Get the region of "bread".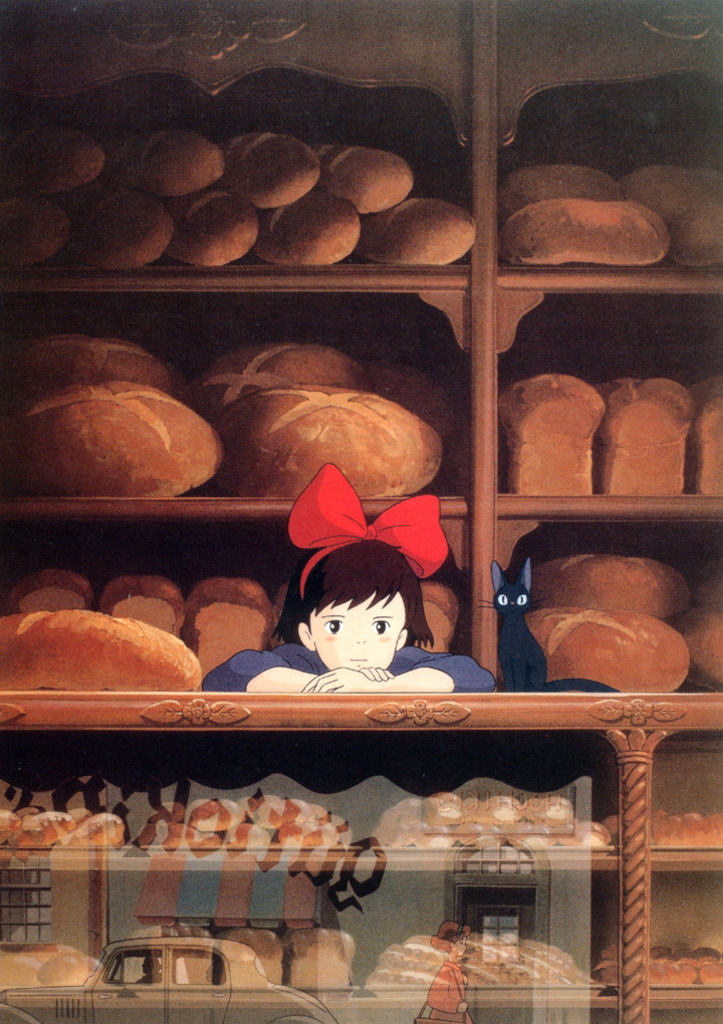
Rect(0, 946, 45, 992).
